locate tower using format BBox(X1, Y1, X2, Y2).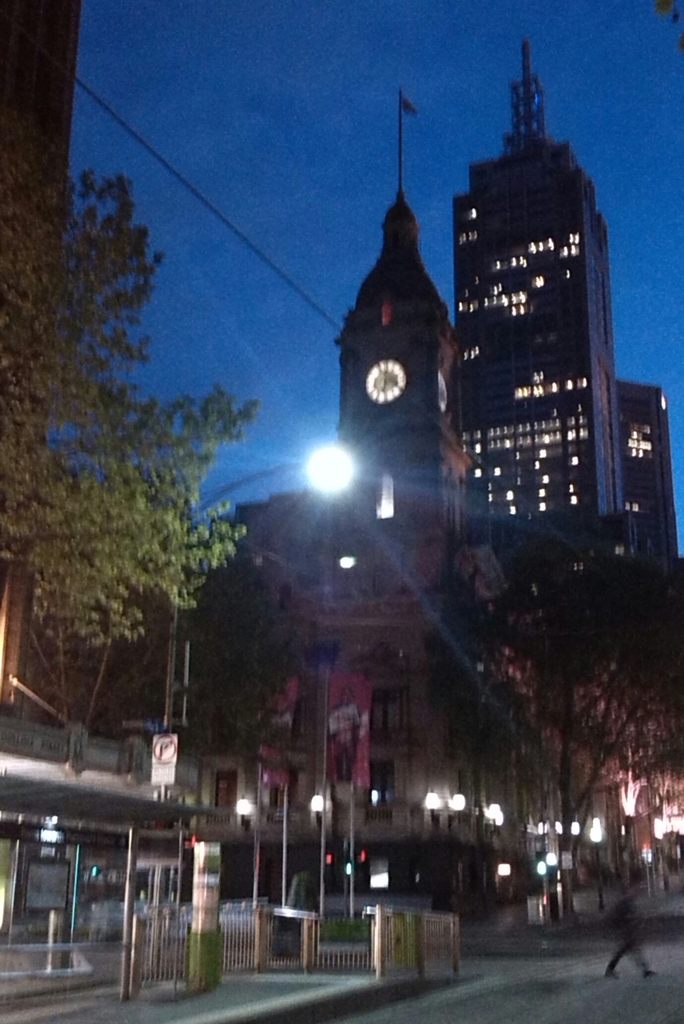
BBox(296, 89, 507, 837).
